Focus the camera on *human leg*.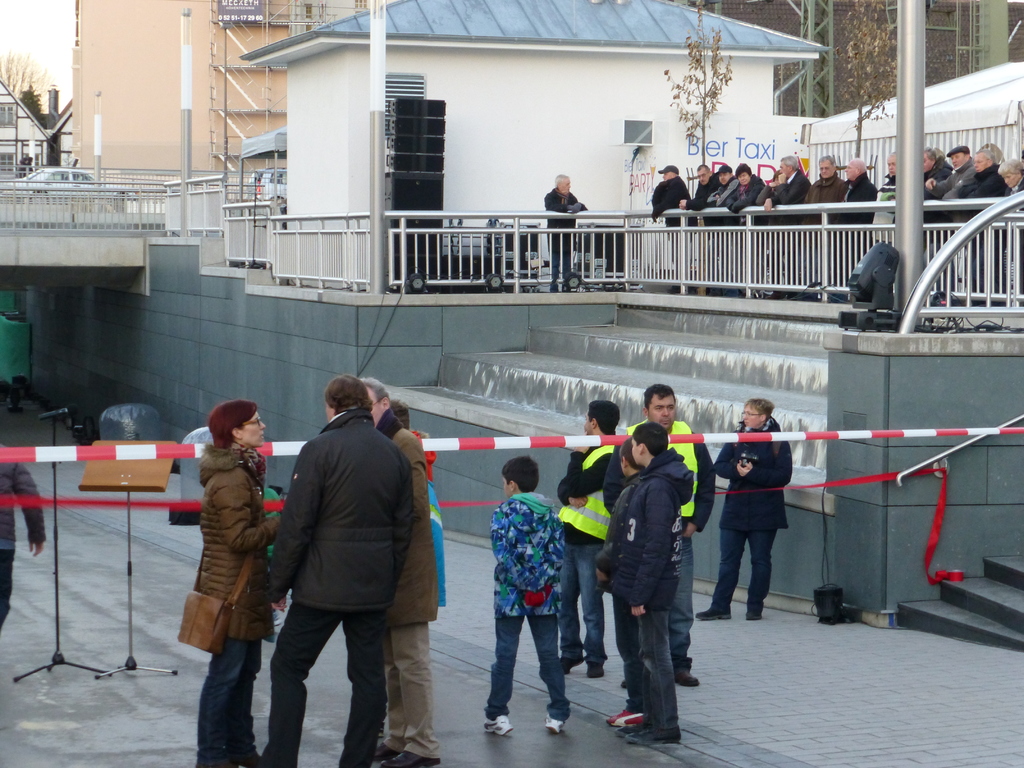
Focus region: pyautogui.locateOnScreen(609, 600, 640, 726).
